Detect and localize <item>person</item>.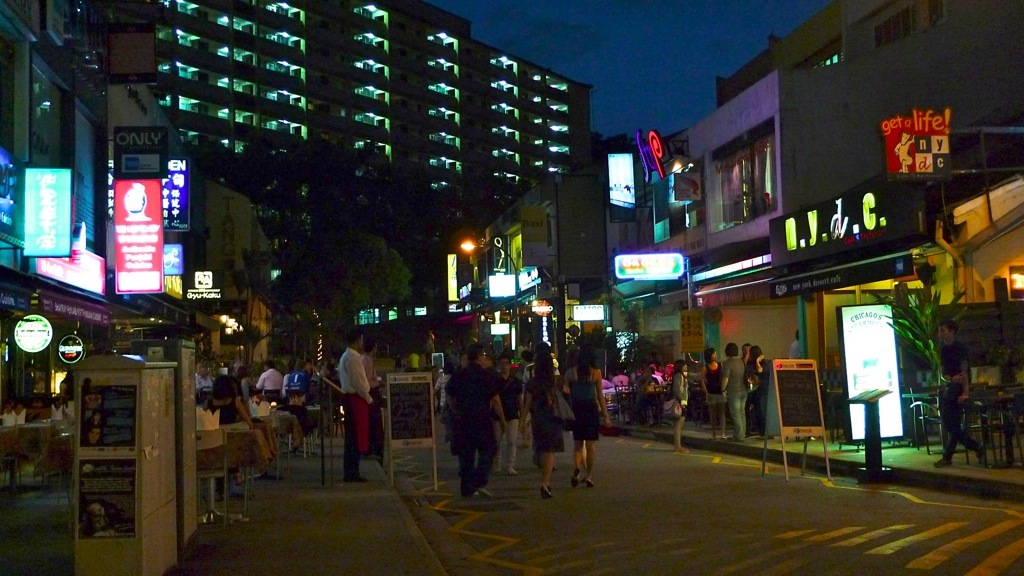
Localized at [left=0, top=406, right=13, bottom=426].
